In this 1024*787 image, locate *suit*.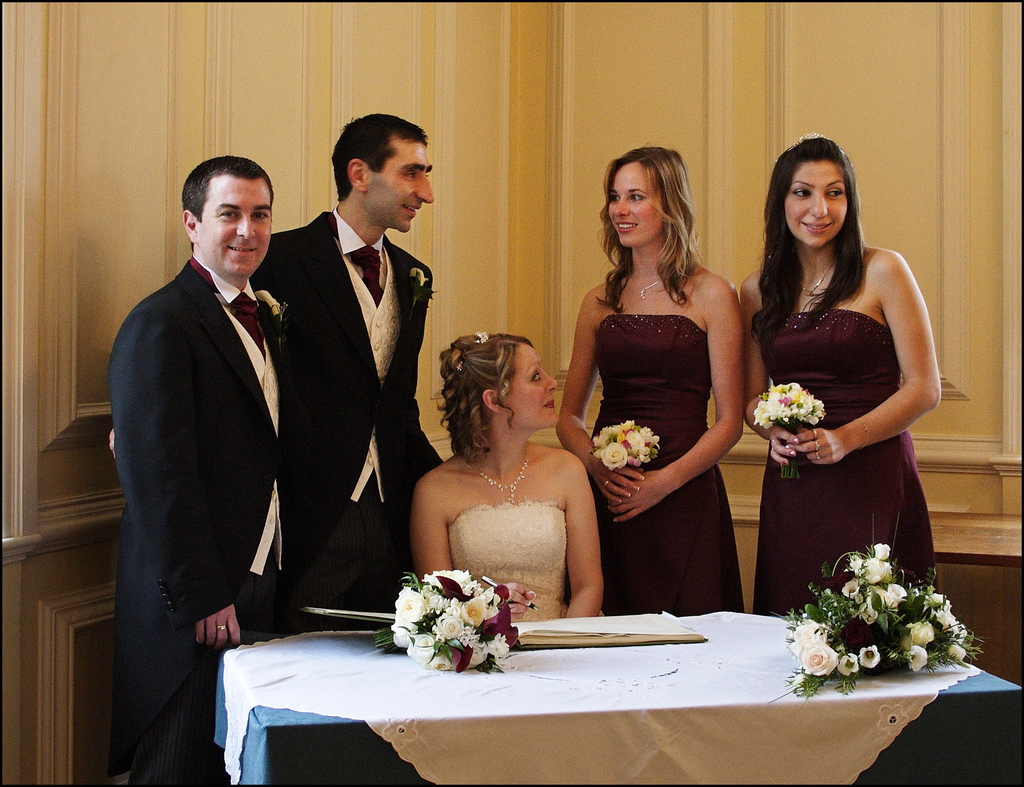
Bounding box: box(101, 147, 321, 747).
